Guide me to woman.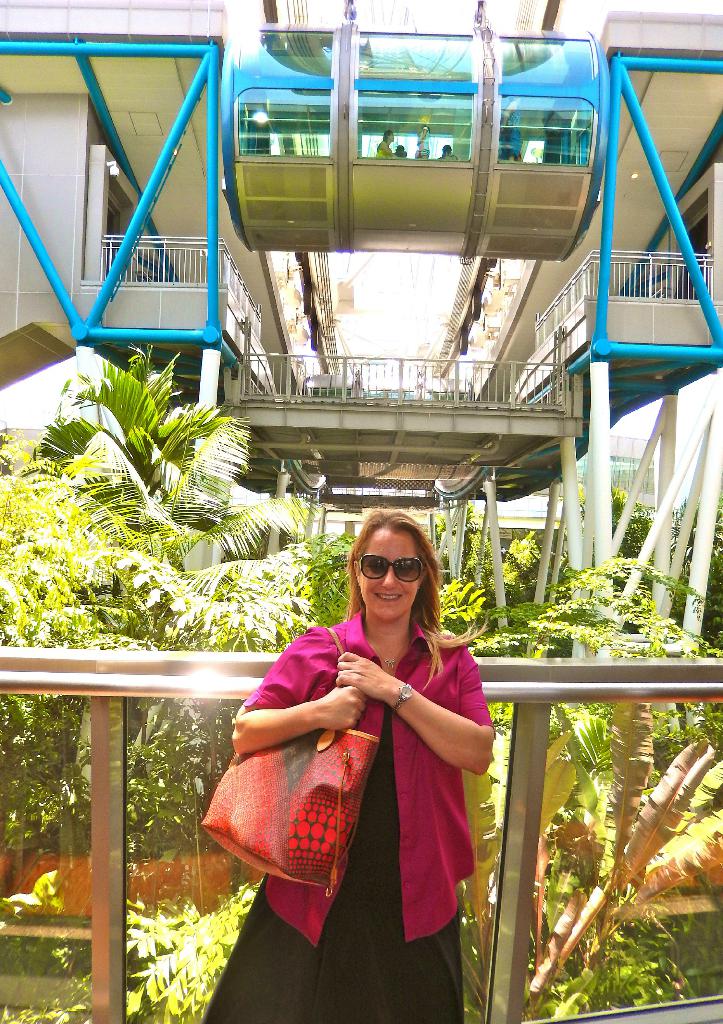
Guidance: {"left": 250, "top": 496, "right": 482, "bottom": 971}.
